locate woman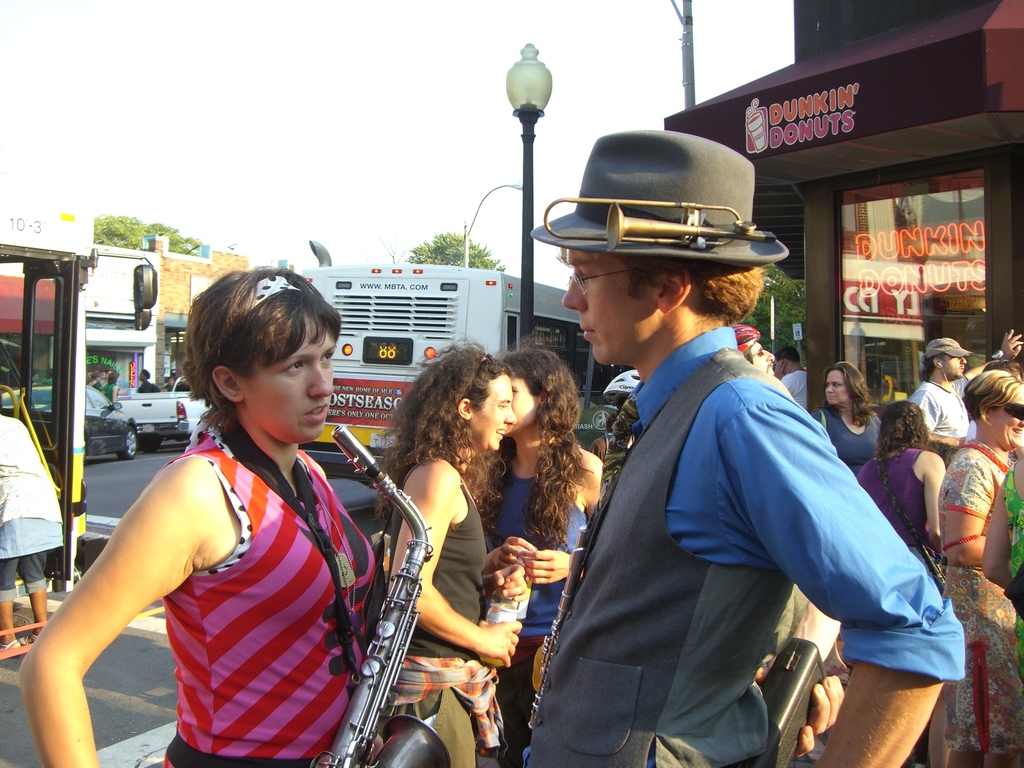
[left=353, top=335, right=530, bottom=767]
